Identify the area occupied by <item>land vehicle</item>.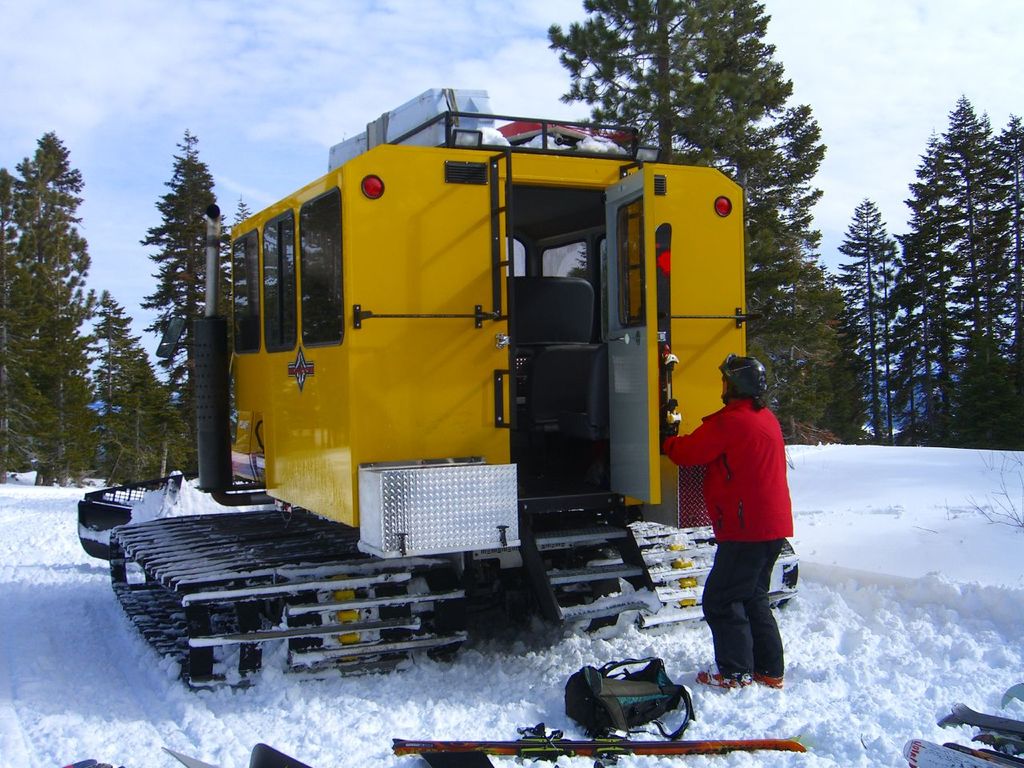
Area: (74, 118, 785, 693).
